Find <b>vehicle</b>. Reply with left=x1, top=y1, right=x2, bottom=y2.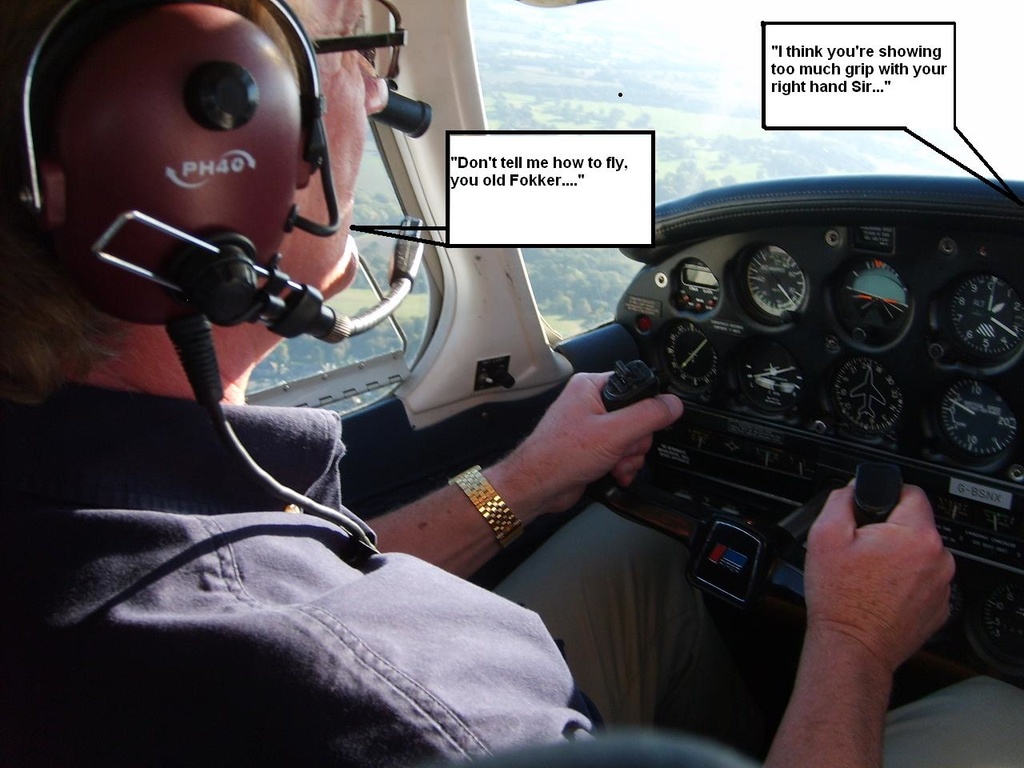
left=3, top=0, right=1023, bottom=762.
